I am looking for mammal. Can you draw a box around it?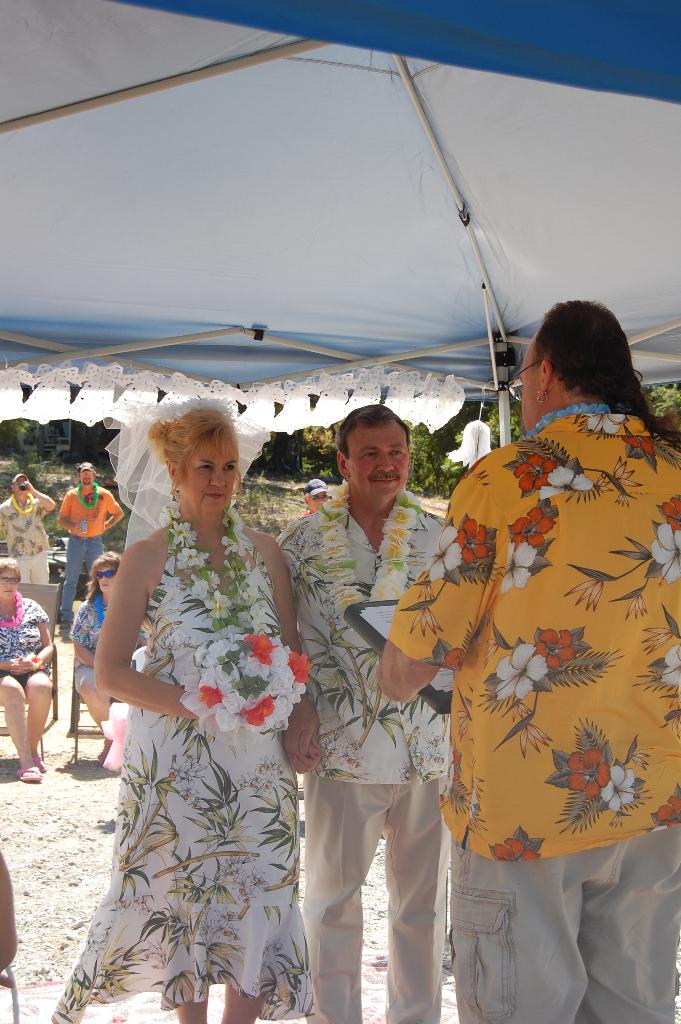
Sure, the bounding box is 377,292,680,1023.
